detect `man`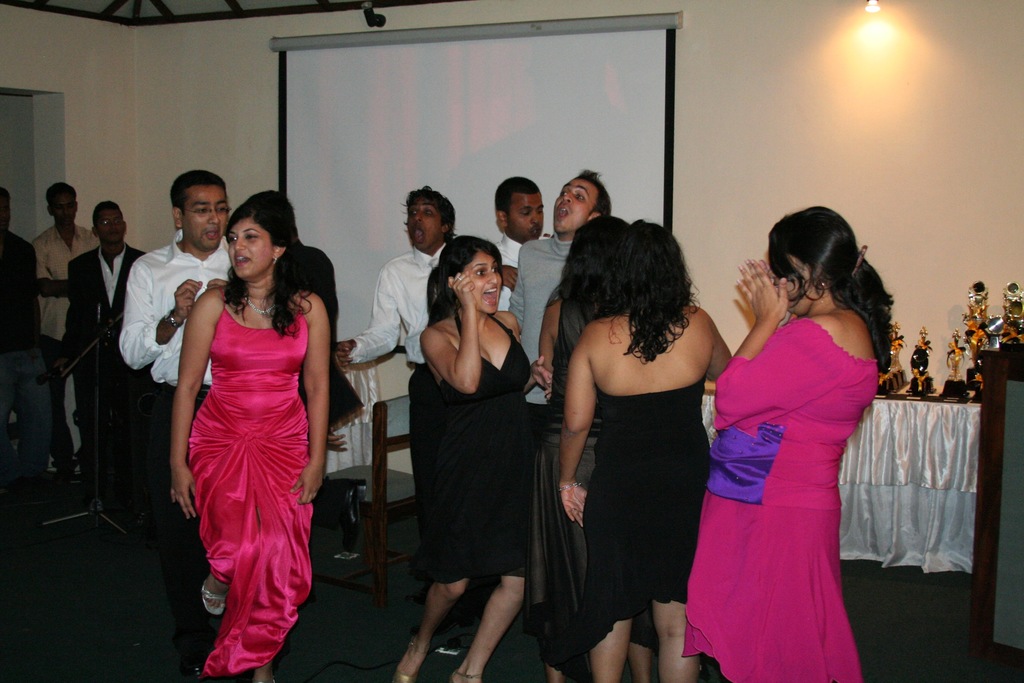
[x1=335, y1=183, x2=457, y2=607]
